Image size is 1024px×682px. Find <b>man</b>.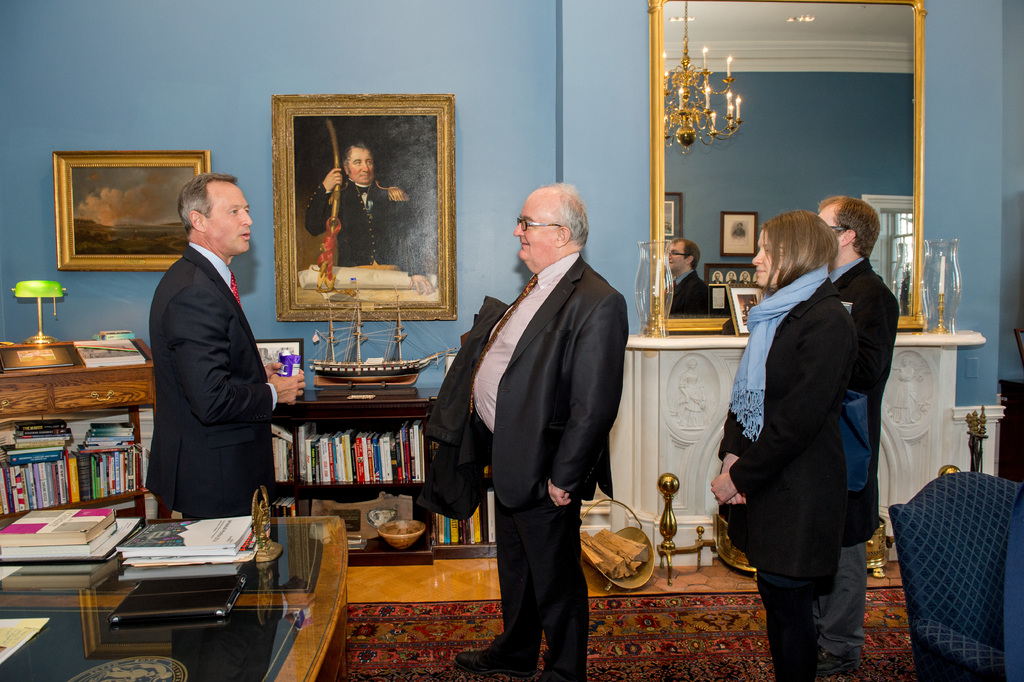
l=816, t=195, r=900, b=672.
